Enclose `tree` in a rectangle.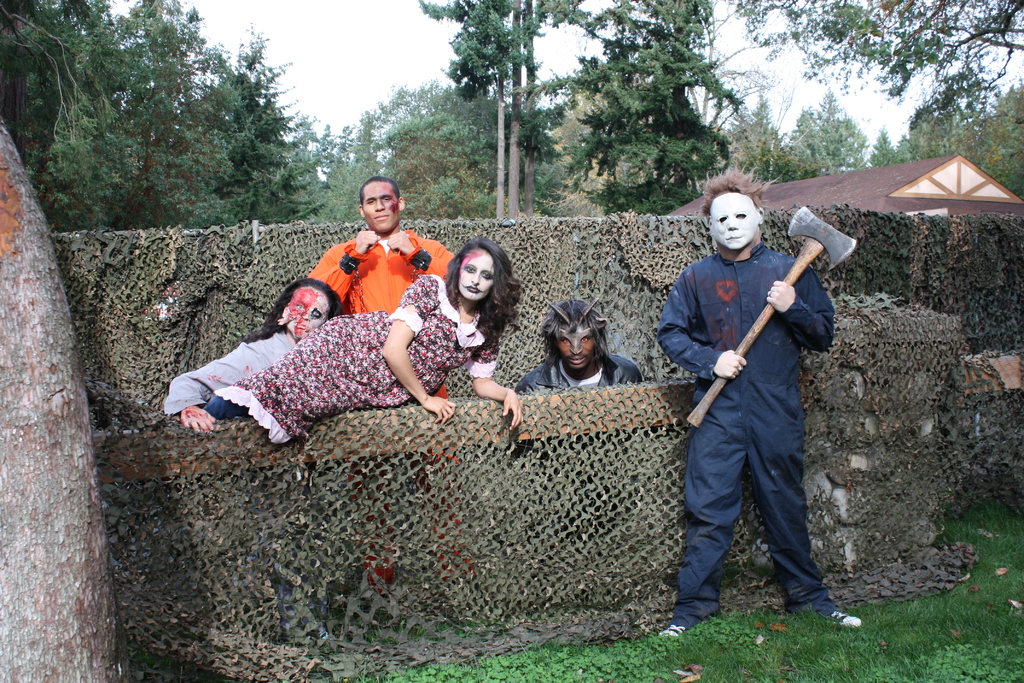
0 110 124 682.
